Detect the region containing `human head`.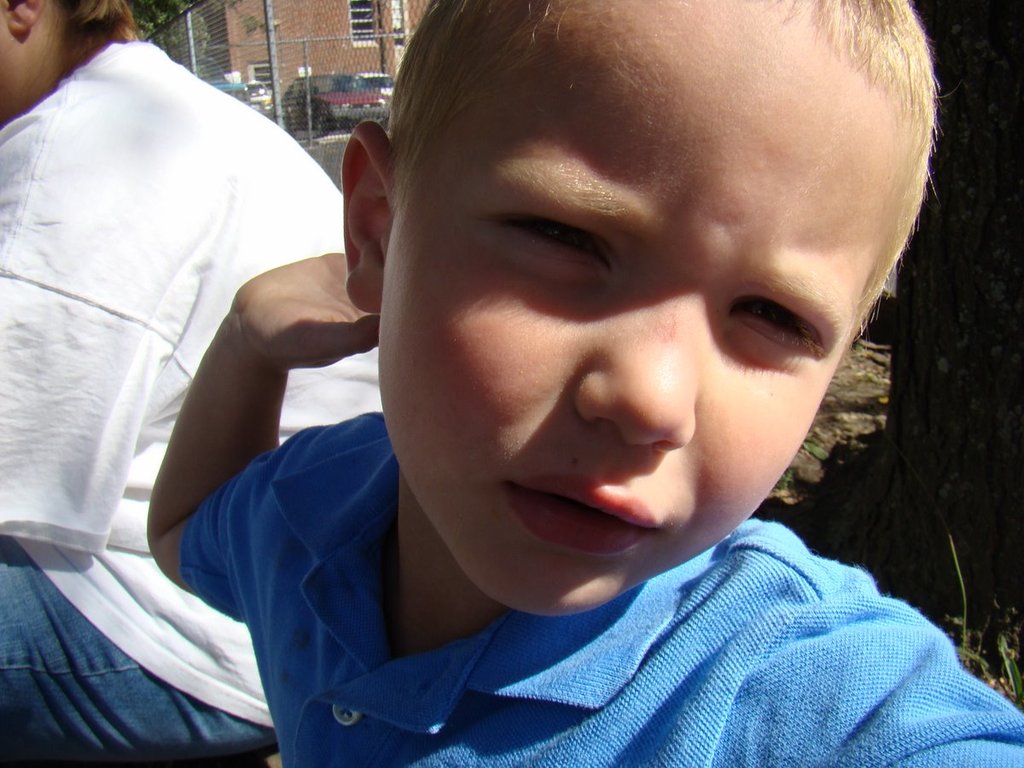
pyautogui.locateOnScreen(345, 0, 951, 617).
